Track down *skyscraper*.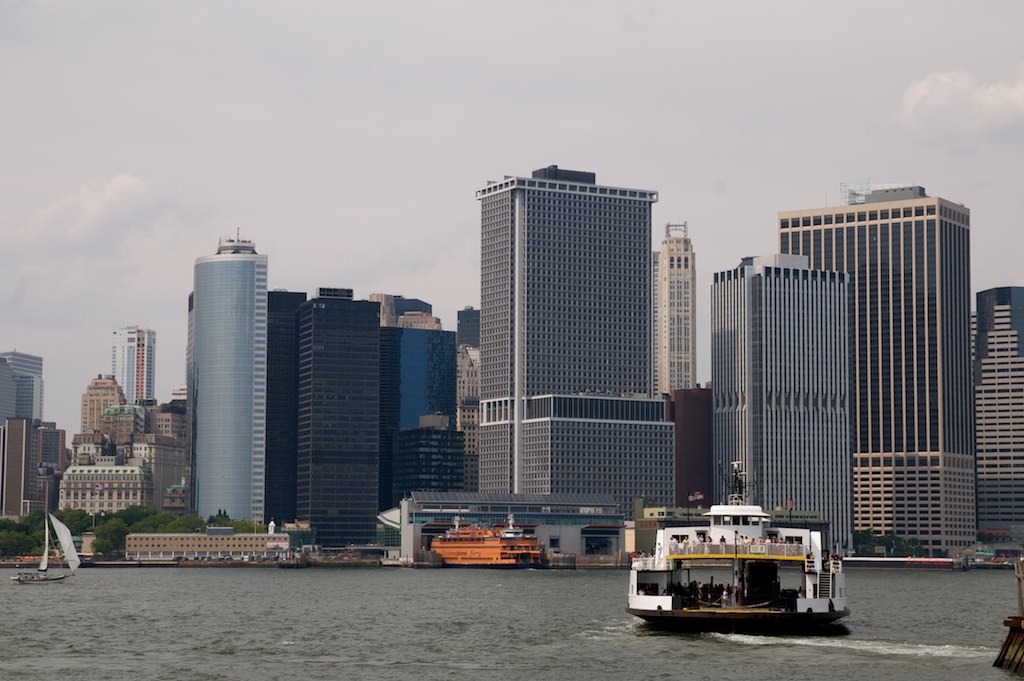
Tracked to locate(0, 346, 45, 427).
